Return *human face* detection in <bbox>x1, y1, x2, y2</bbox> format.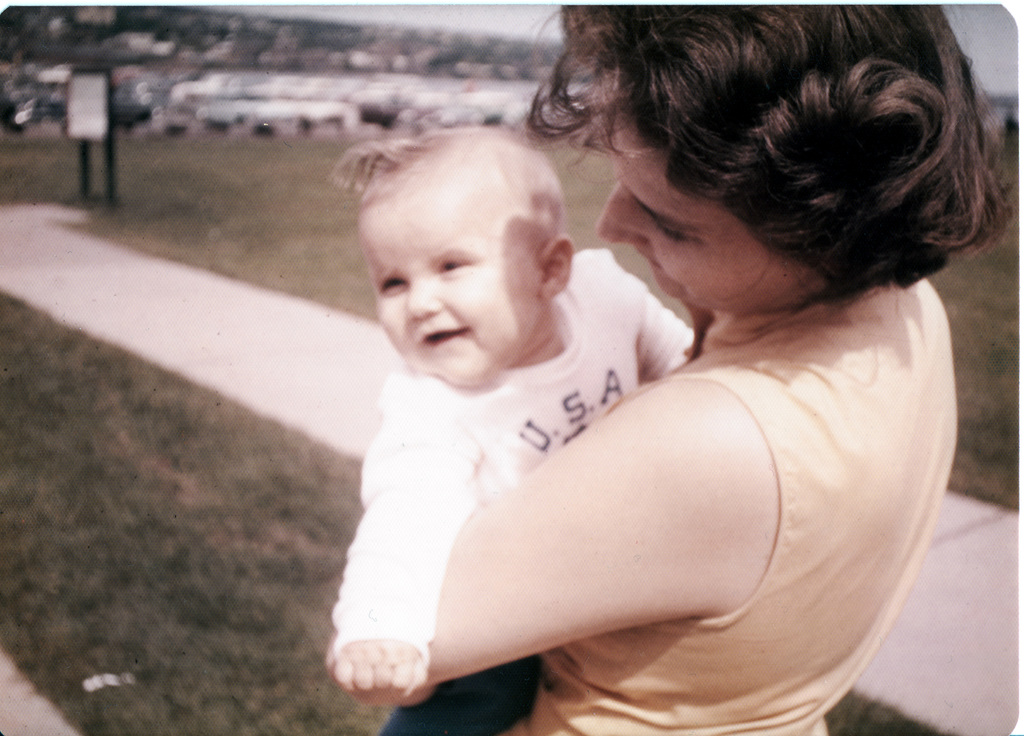
<bbox>358, 168, 539, 389</bbox>.
